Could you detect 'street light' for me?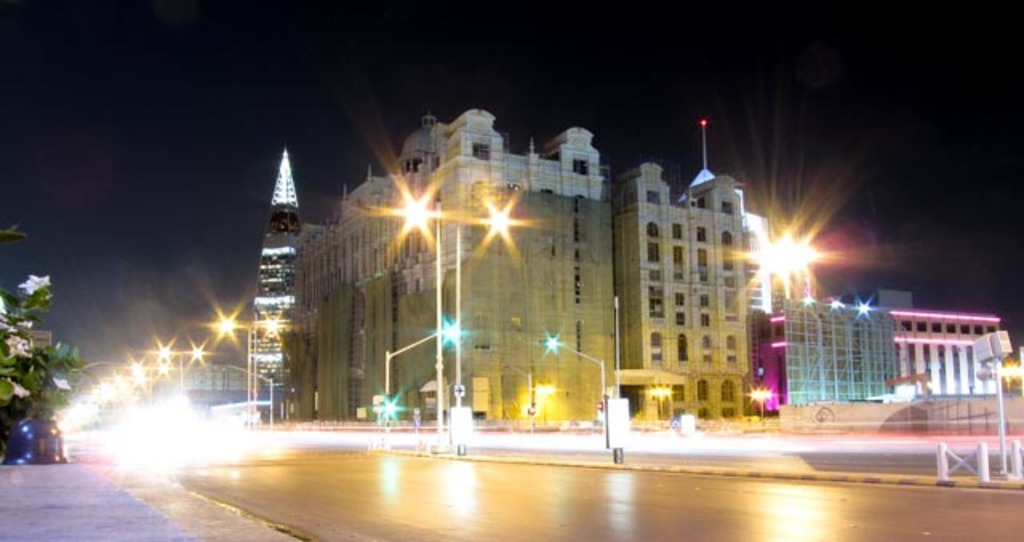
Detection result: Rect(160, 344, 205, 395).
